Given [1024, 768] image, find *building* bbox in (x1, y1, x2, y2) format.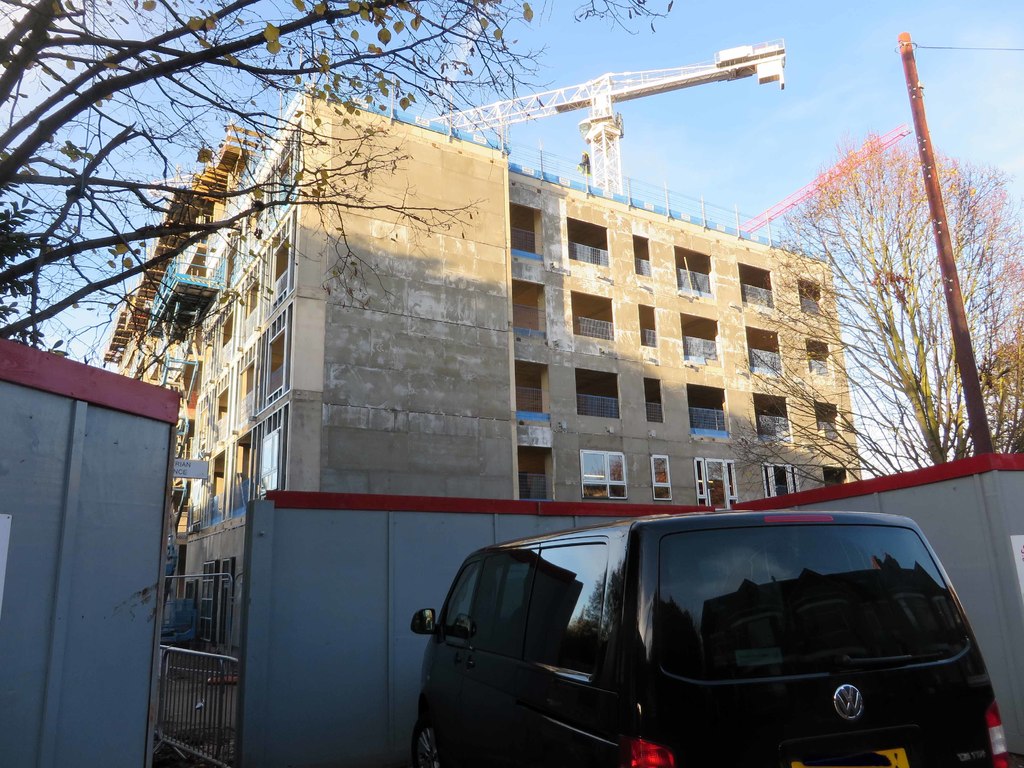
(88, 85, 858, 767).
